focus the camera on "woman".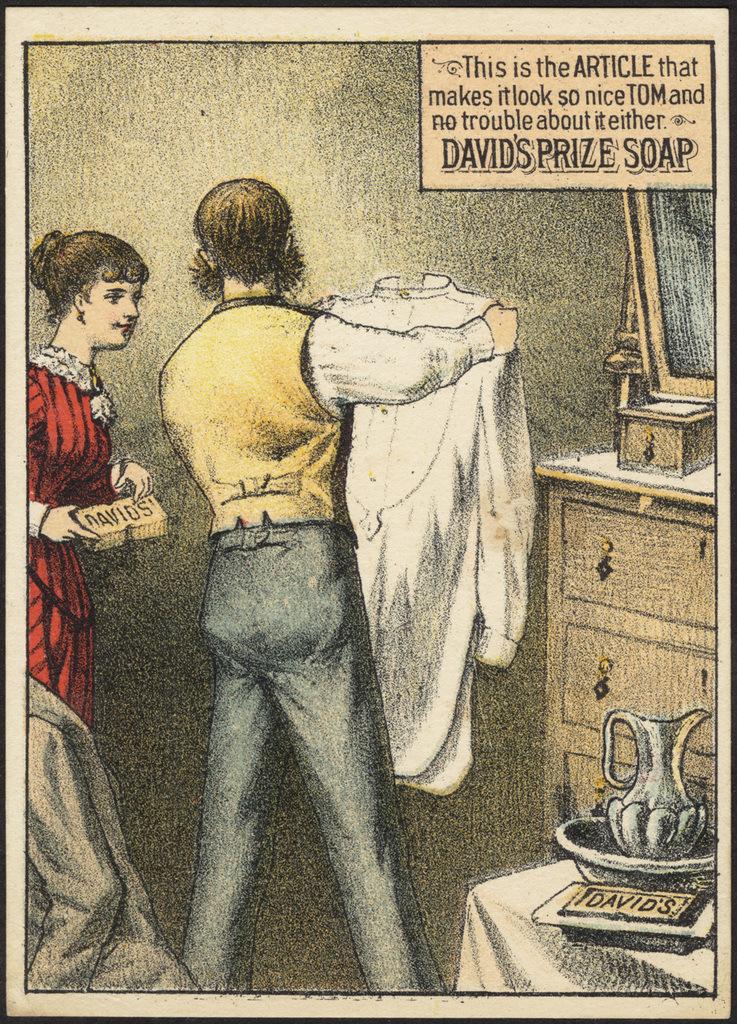
Focus region: select_region(121, 184, 490, 955).
